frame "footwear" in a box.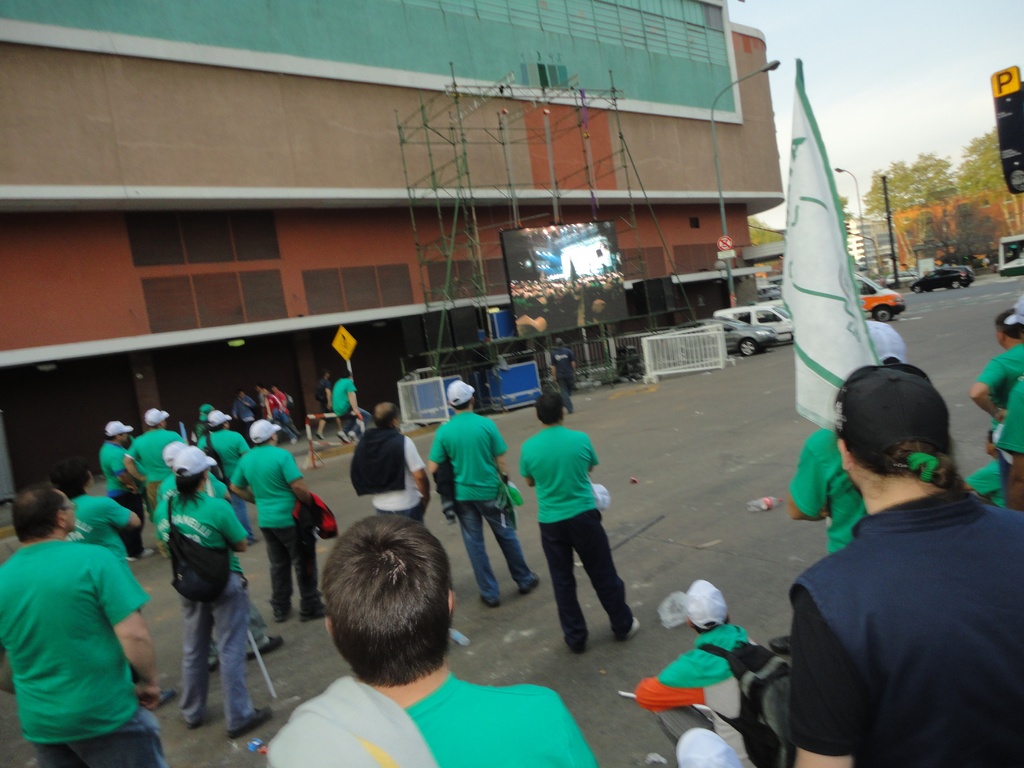
crop(769, 634, 796, 653).
